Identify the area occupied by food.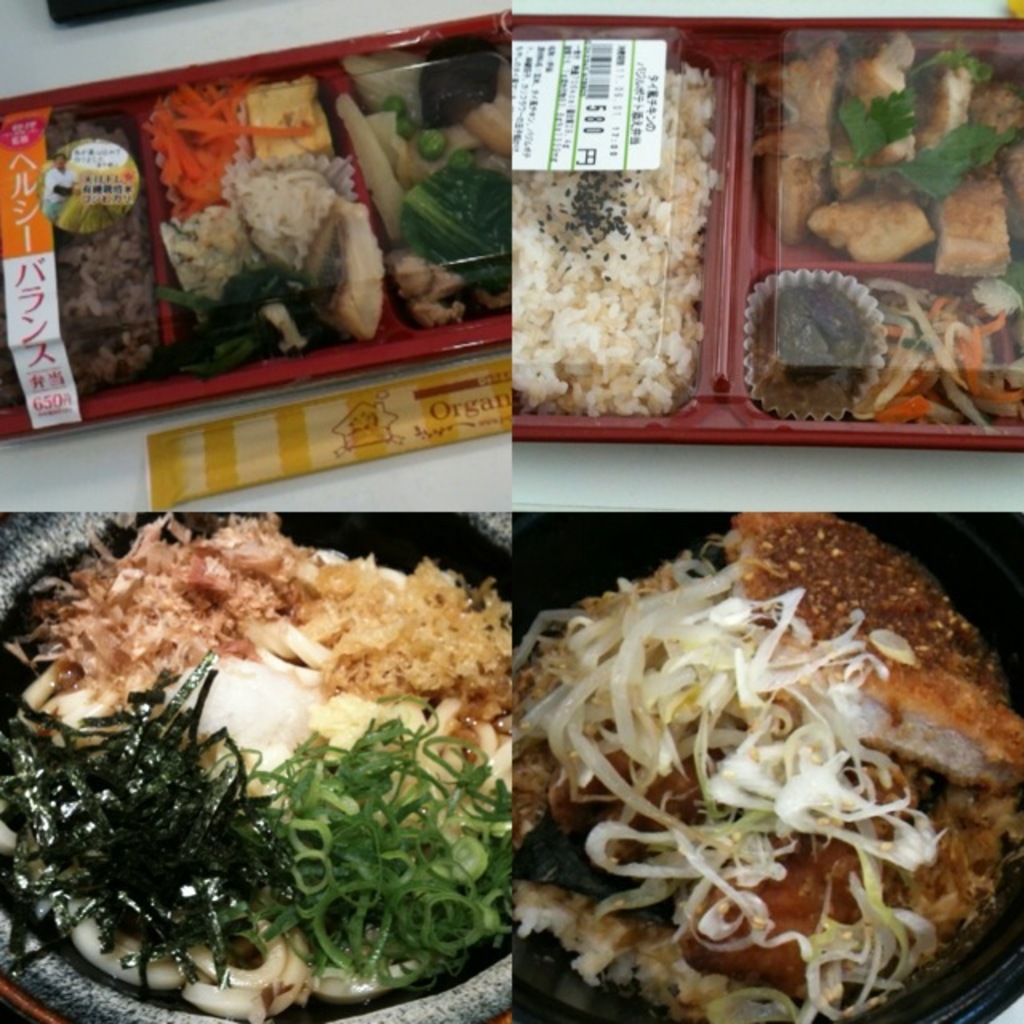
Area: pyautogui.locateOnScreen(850, 278, 1022, 429).
